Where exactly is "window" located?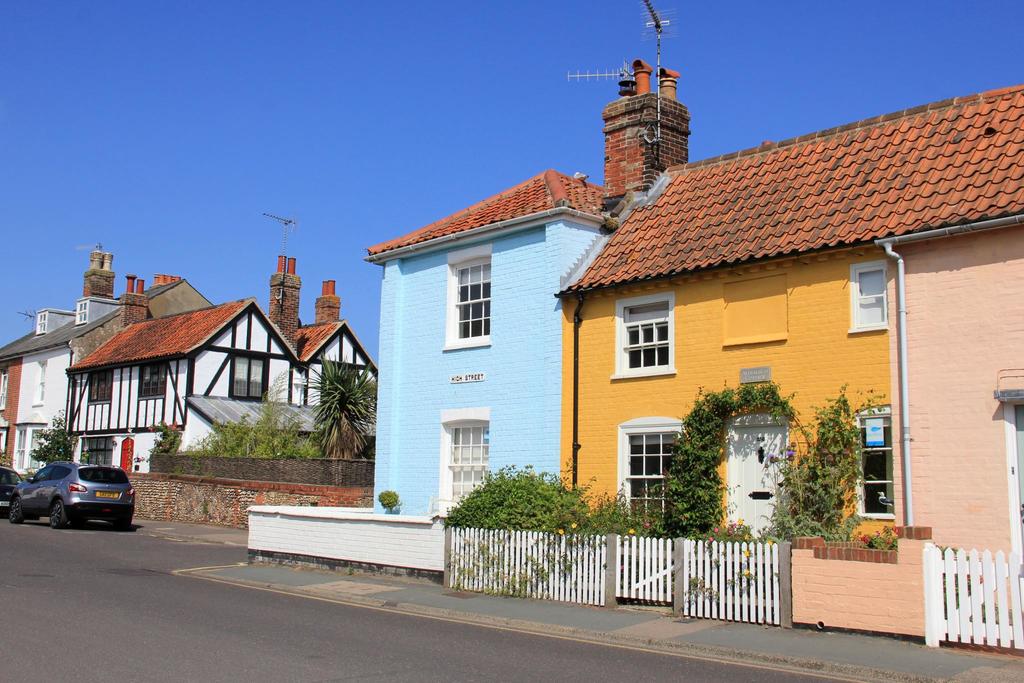
Its bounding box is box(230, 353, 273, 399).
